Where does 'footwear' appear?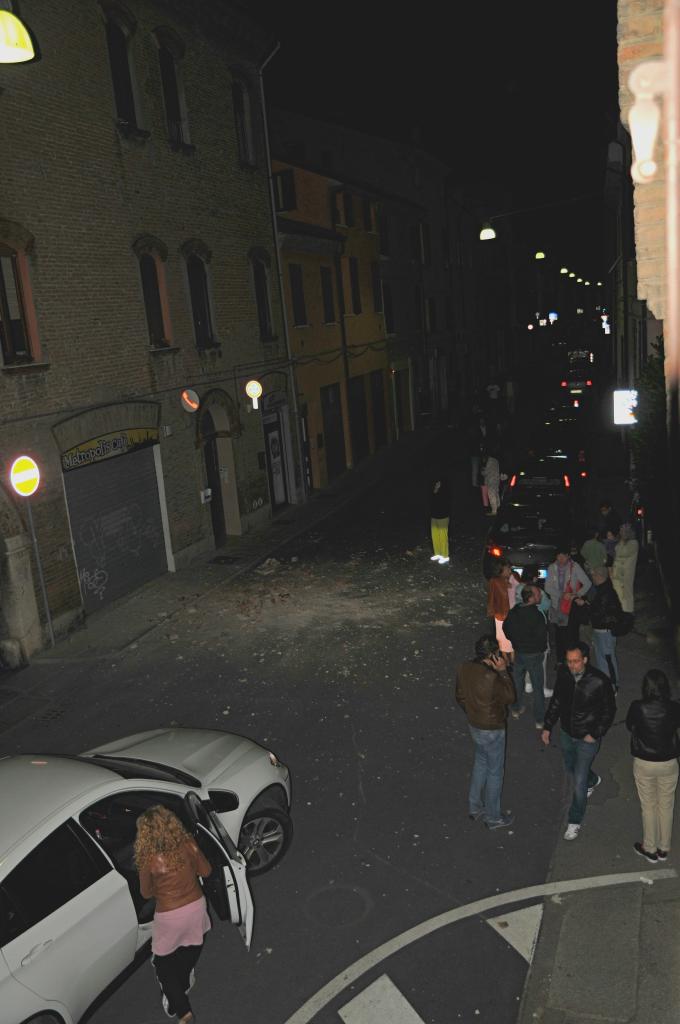
Appears at (x1=565, y1=821, x2=579, y2=840).
